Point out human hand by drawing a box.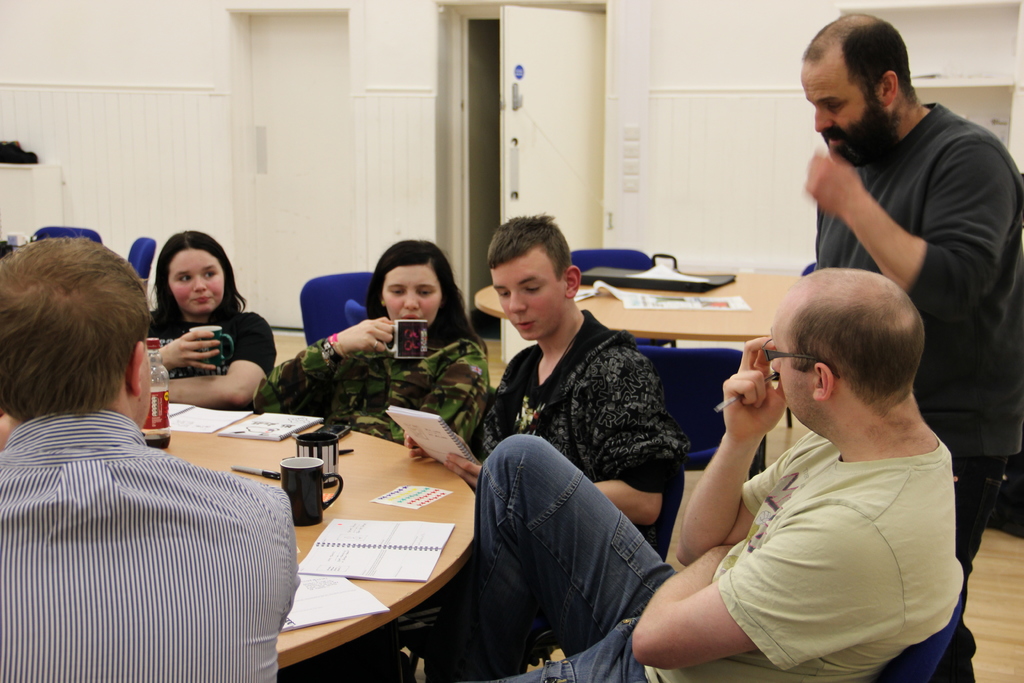
box(720, 334, 791, 439).
